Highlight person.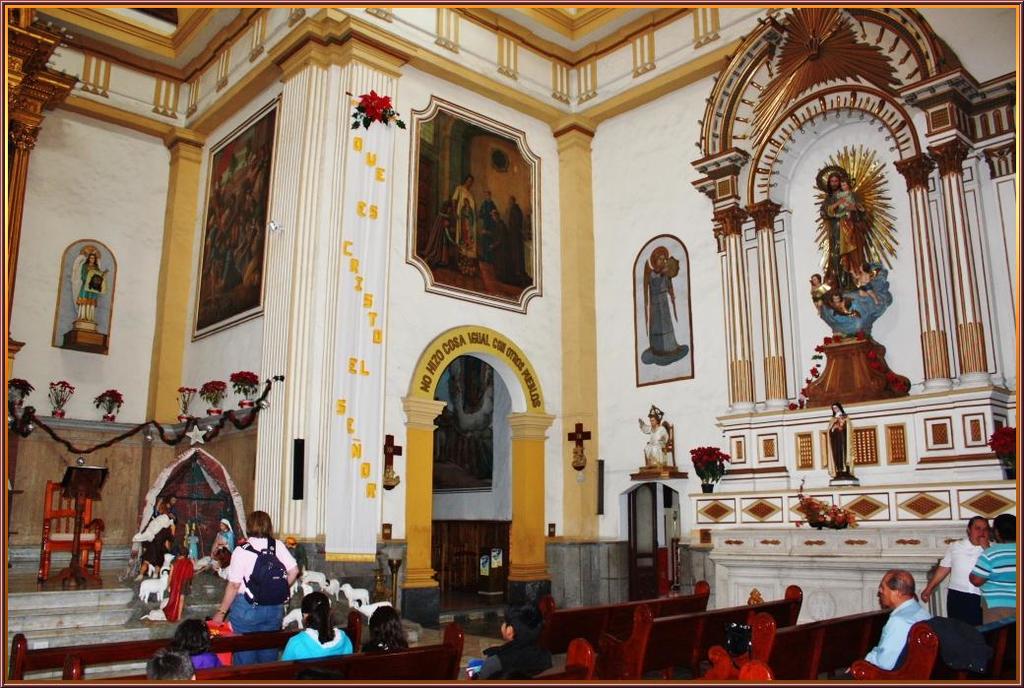
Highlighted region: [465,609,556,684].
